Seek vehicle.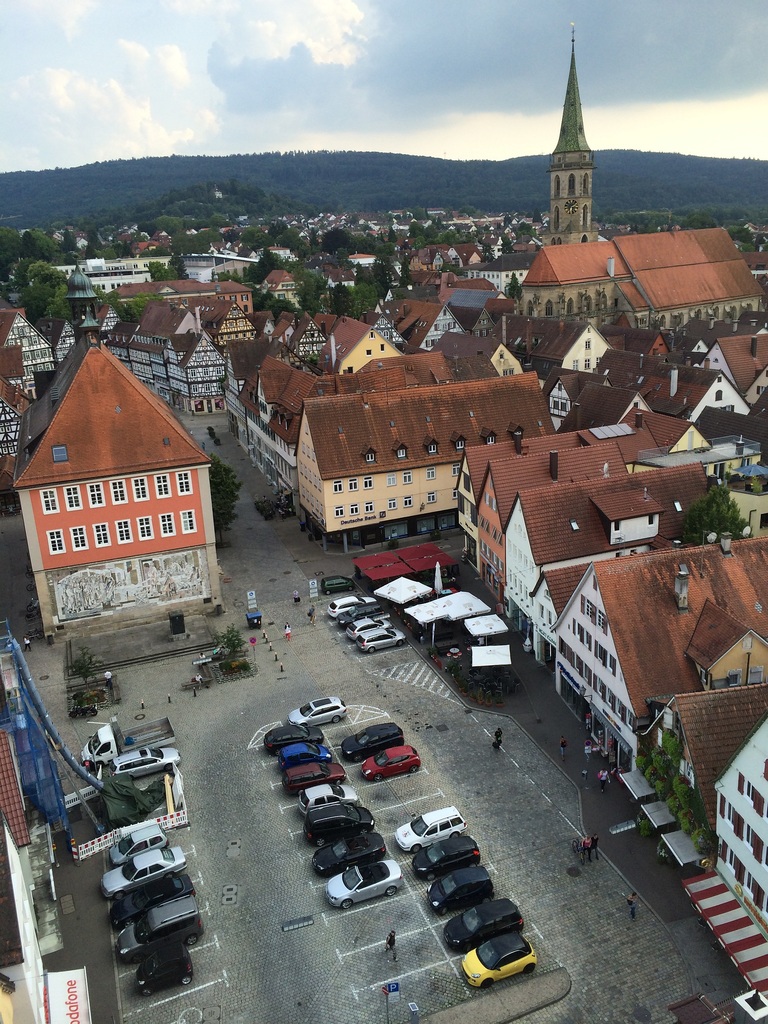
(394, 802, 469, 854).
